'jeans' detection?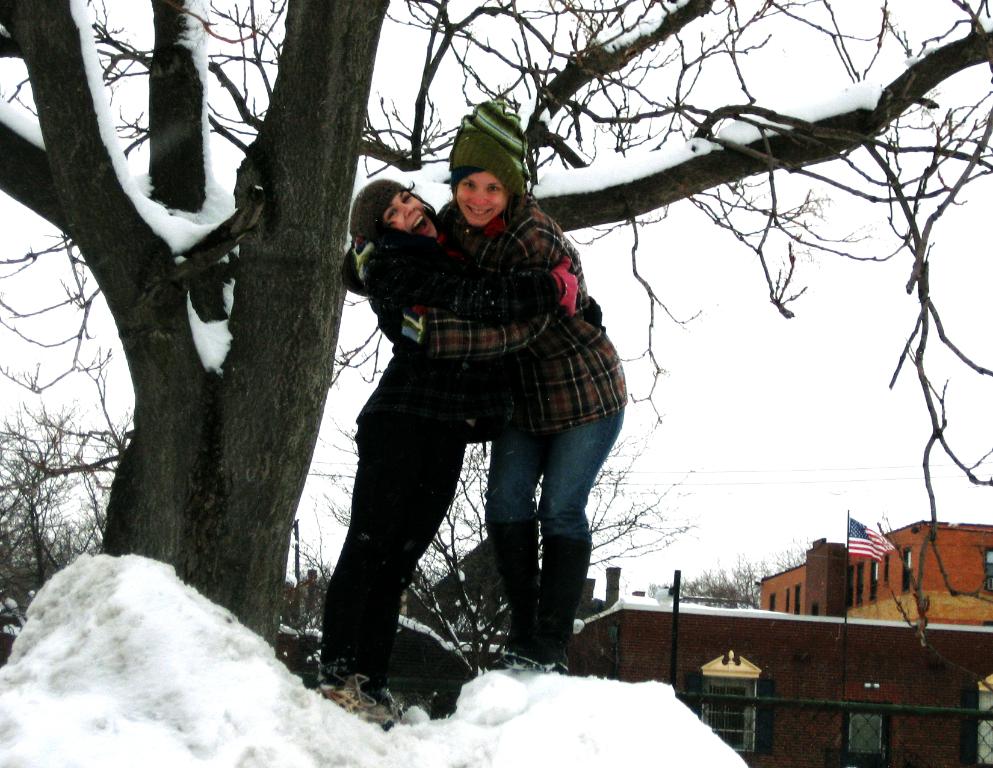
select_region(483, 406, 623, 666)
